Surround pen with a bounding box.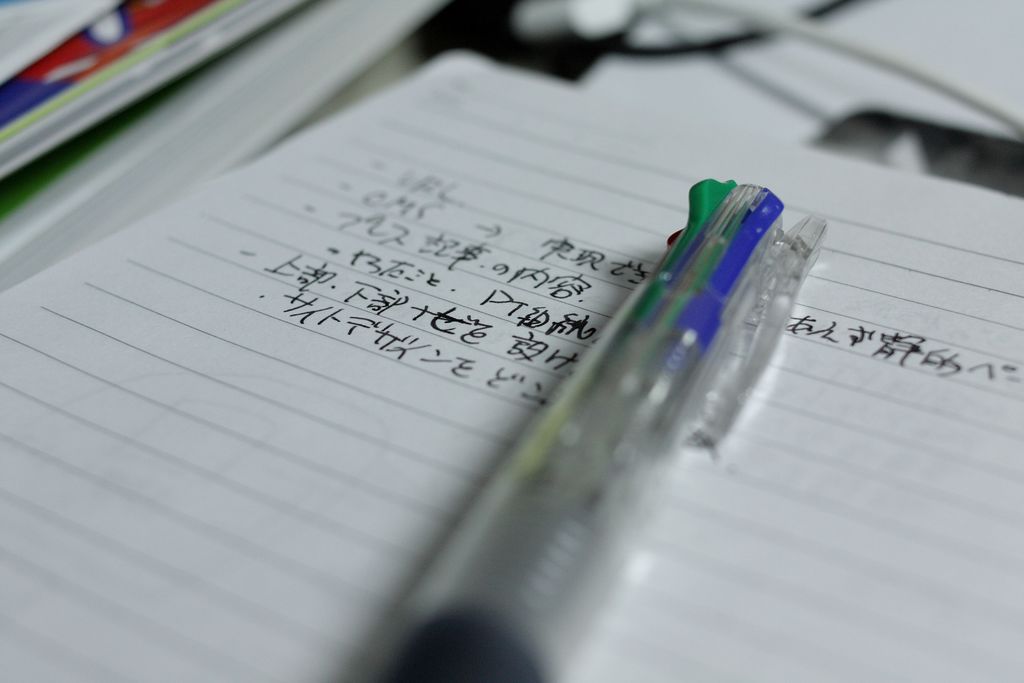
box(328, 177, 830, 682).
